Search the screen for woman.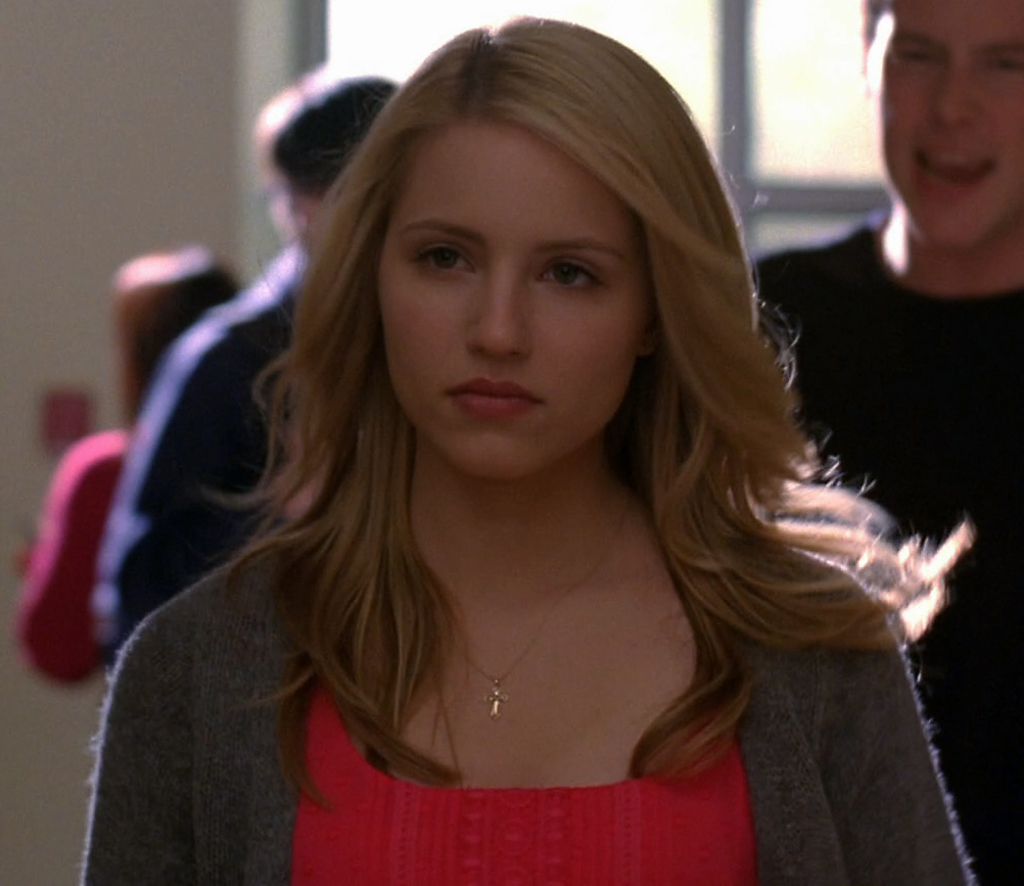
Found at bbox=[57, 25, 952, 873].
